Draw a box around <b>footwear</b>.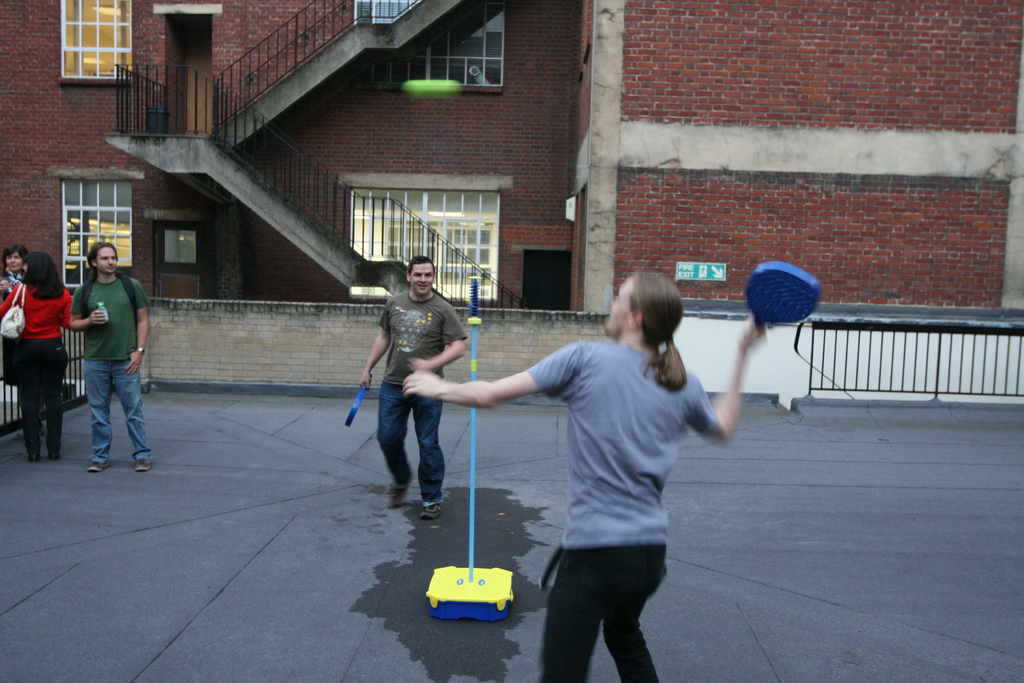
{"left": 417, "top": 502, "right": 442, "bottom": 522}.
